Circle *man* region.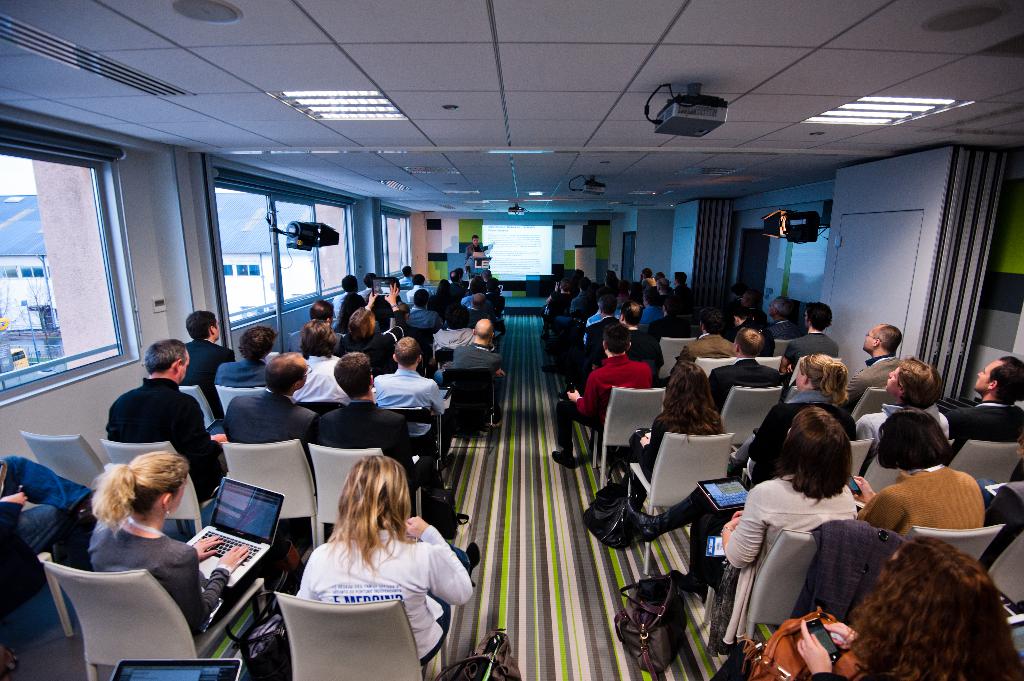
Region: <bbox>705, 321, 781, 403</bbox>.
